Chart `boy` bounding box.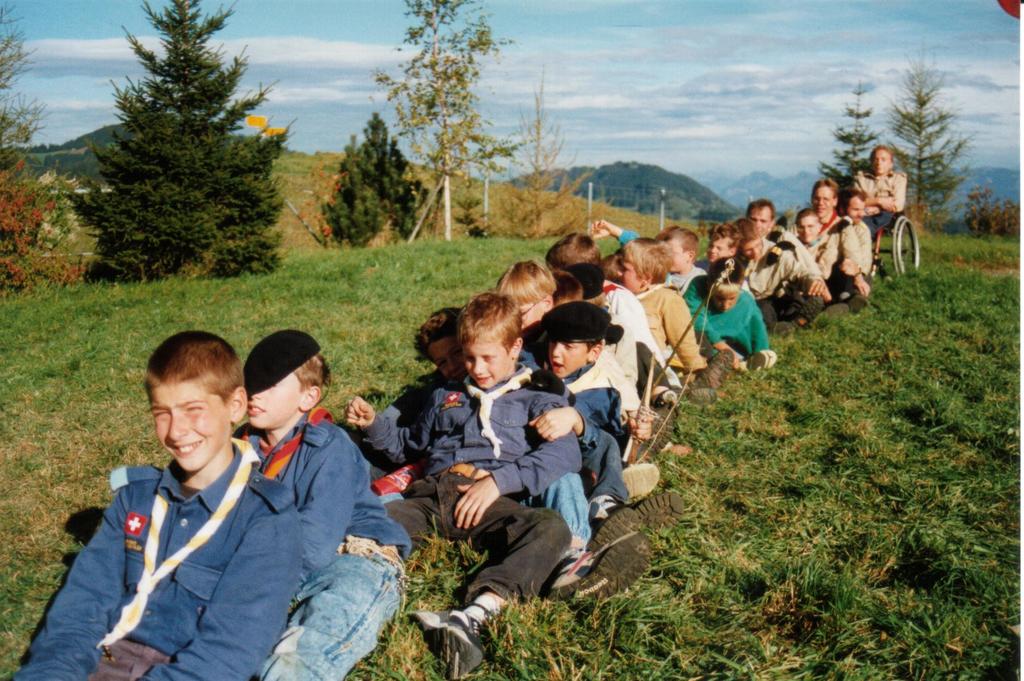
Charted: Rect(65, 308, 305, 673).
